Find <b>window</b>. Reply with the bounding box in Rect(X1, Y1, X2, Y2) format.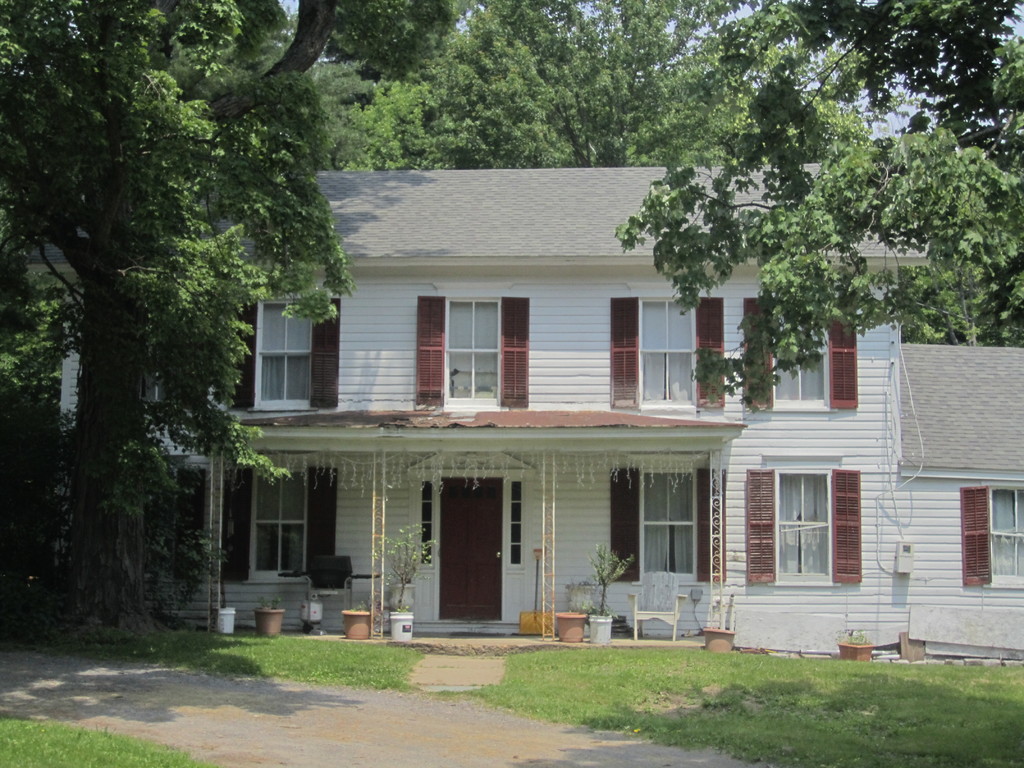
Rect(257, 463, 310, 579).
